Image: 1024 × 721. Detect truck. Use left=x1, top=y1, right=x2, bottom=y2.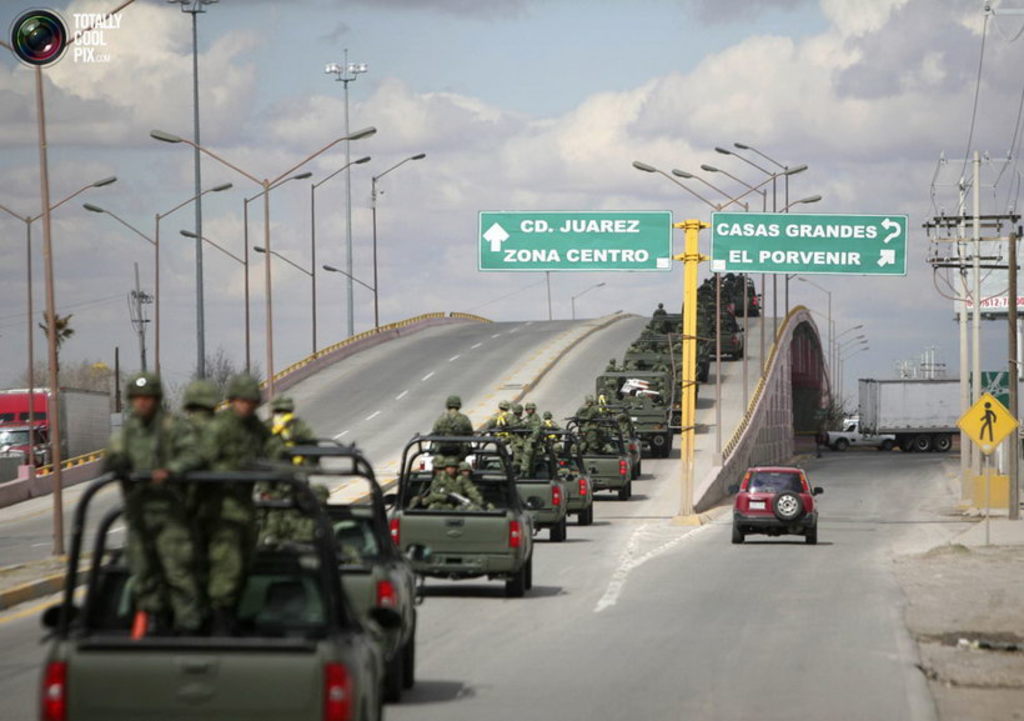
left=378, top=451, right=562, bottom=606.
